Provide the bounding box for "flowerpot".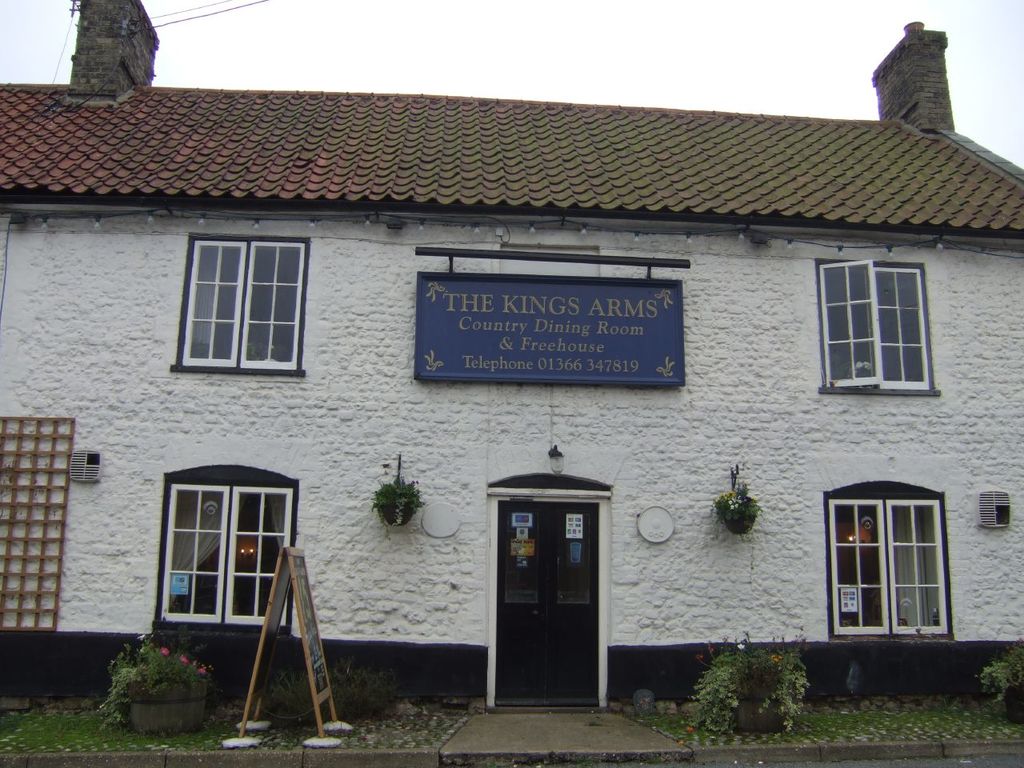
detection(87, 661, 207, 745).
